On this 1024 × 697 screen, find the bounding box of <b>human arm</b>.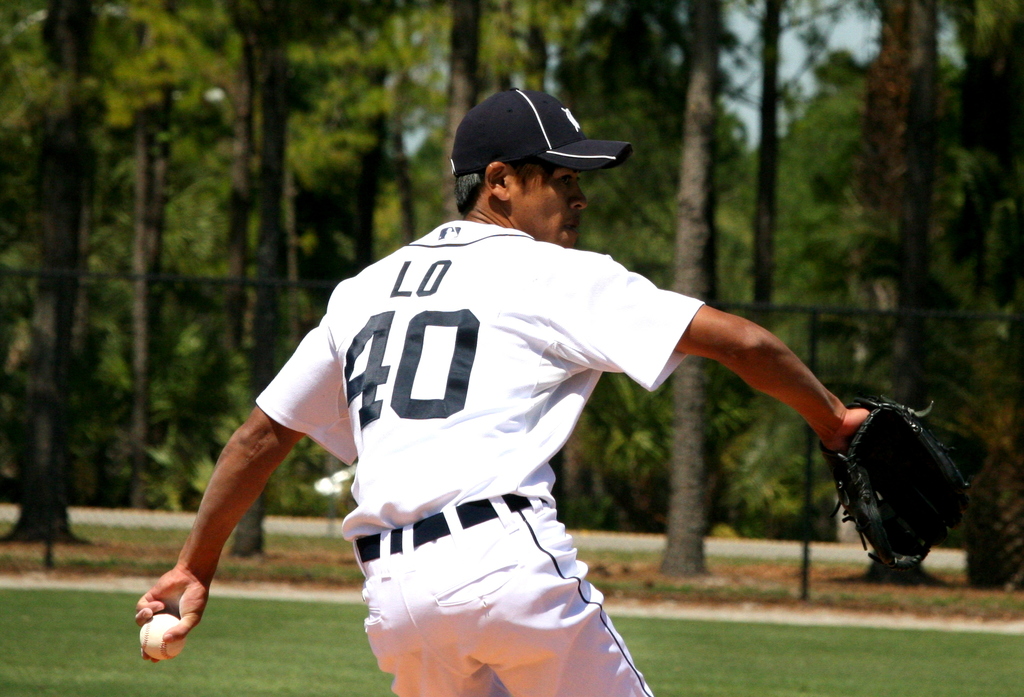
Bounding box: Rect(138, 367, 343, 659).
